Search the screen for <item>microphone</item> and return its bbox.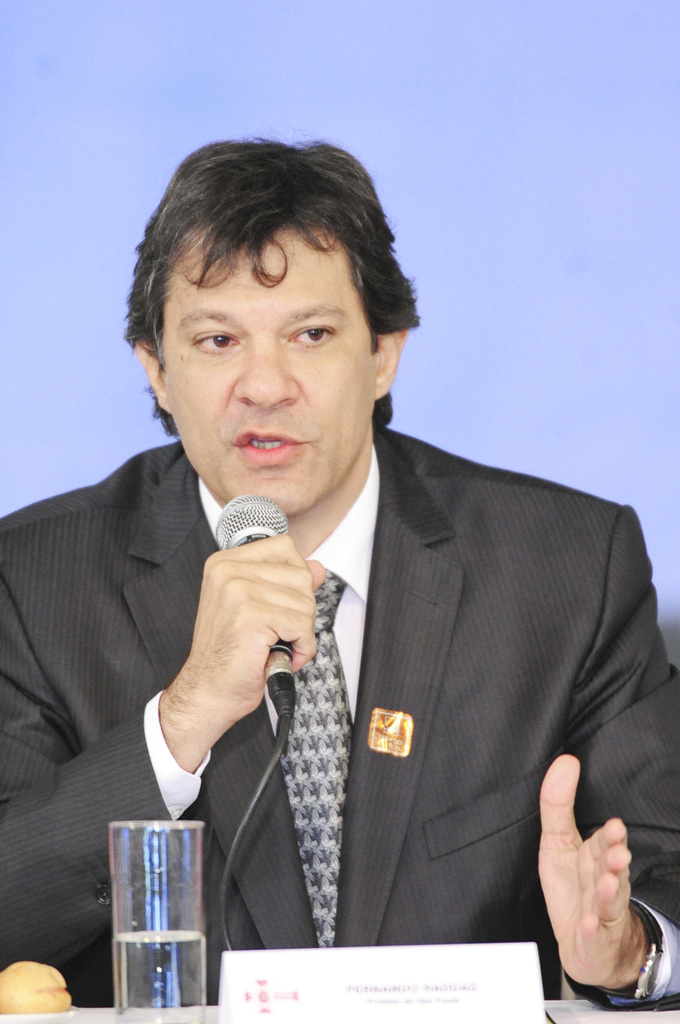
Found: (x1=213, y1=490, x2=300, y2=719).
